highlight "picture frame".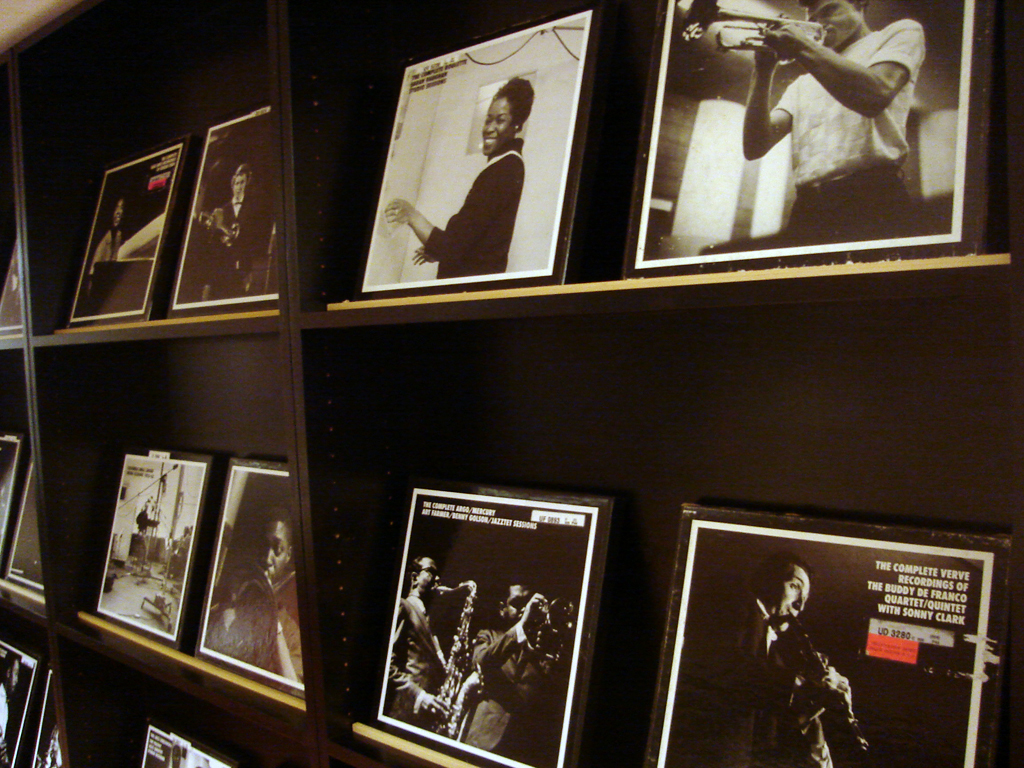
Highlighted region: bbox=[90, 449, 216, 649].
